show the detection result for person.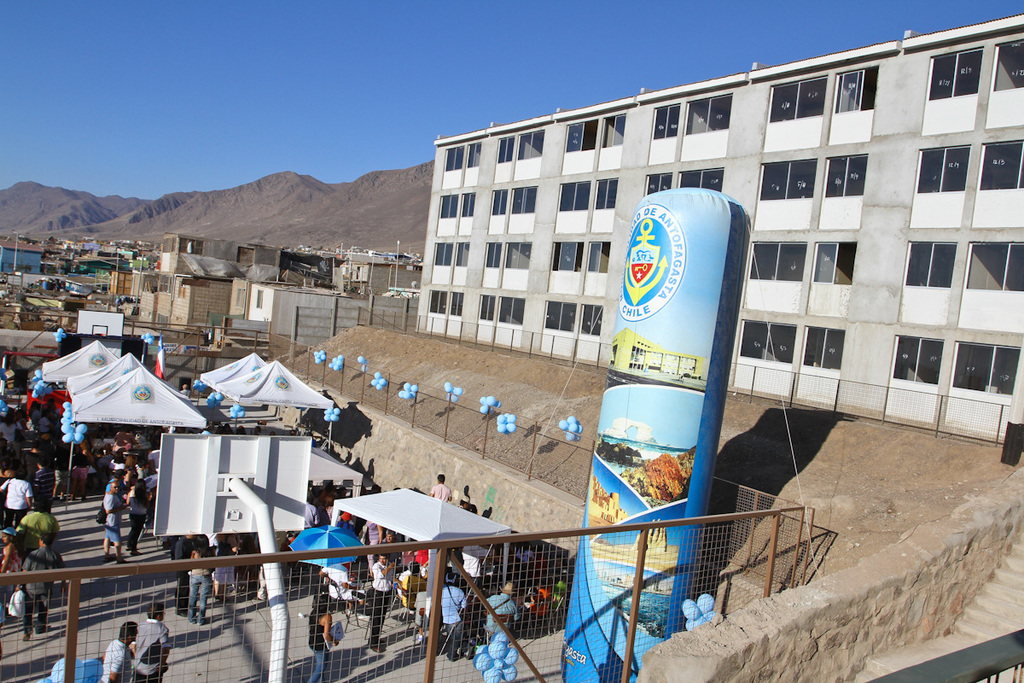
<region>99, 479, 128, 563</region>.
